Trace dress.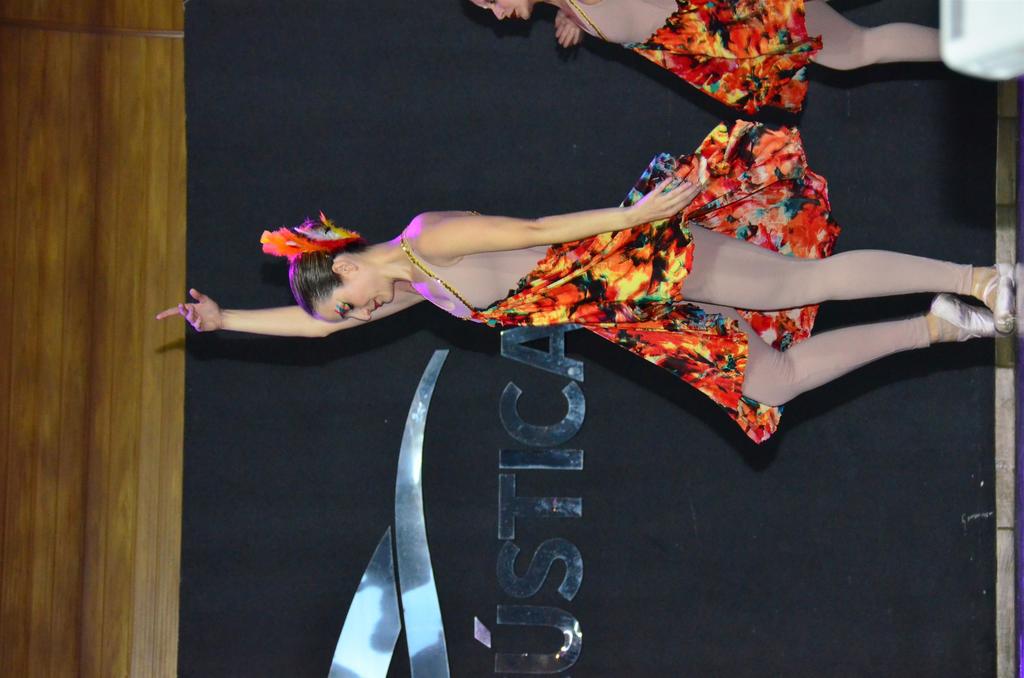
Traced to [x1=565, y1=0, x2=824, y2=115].
